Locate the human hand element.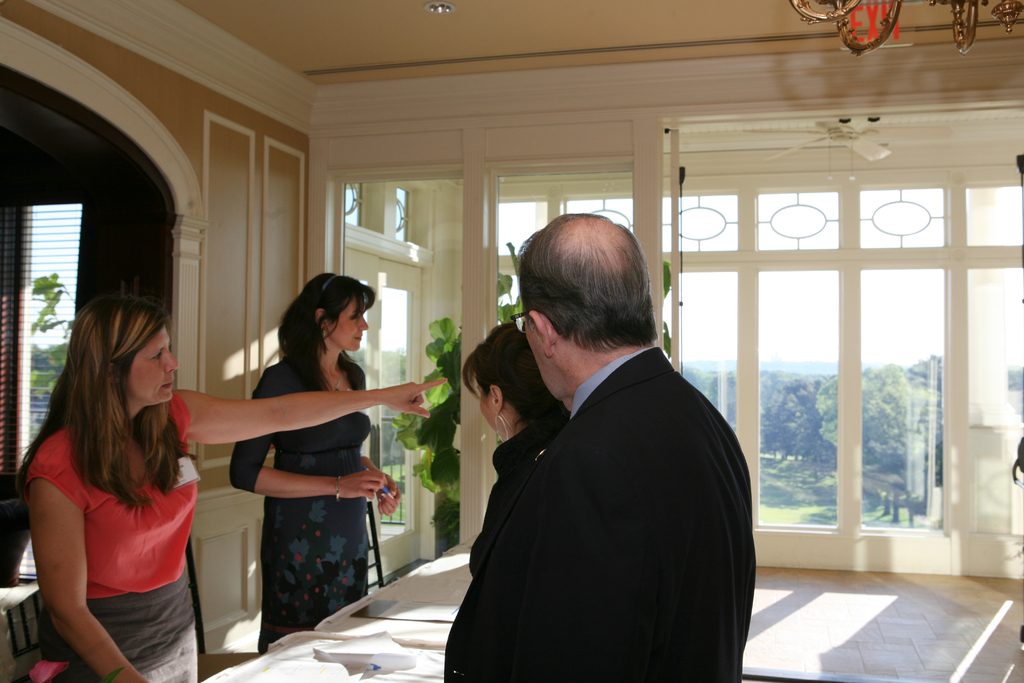
Element bbox: region(379, 473, 404, 518).
